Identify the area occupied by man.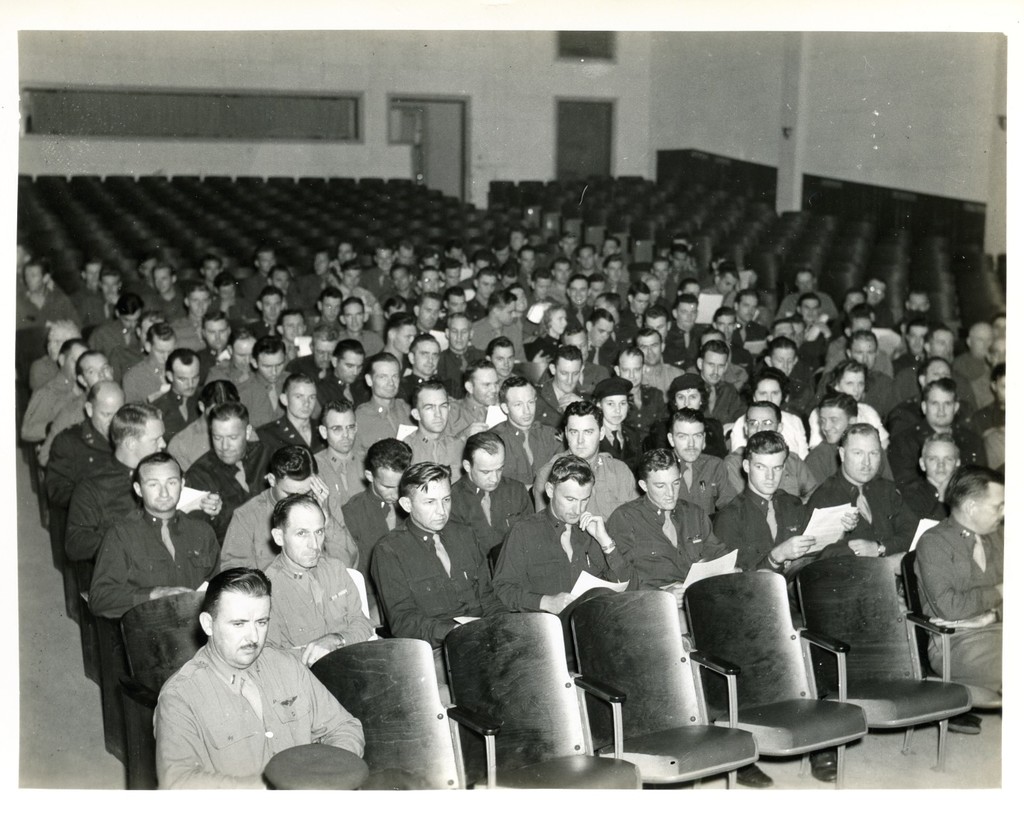
Area: Rect(534, 345, 584, 415).
